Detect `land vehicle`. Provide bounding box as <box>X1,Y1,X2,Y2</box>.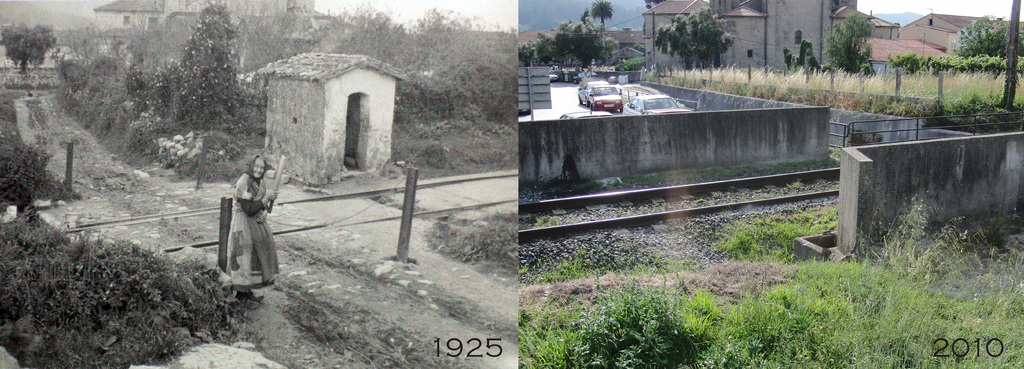
<box>590,76,625,115</box>.
